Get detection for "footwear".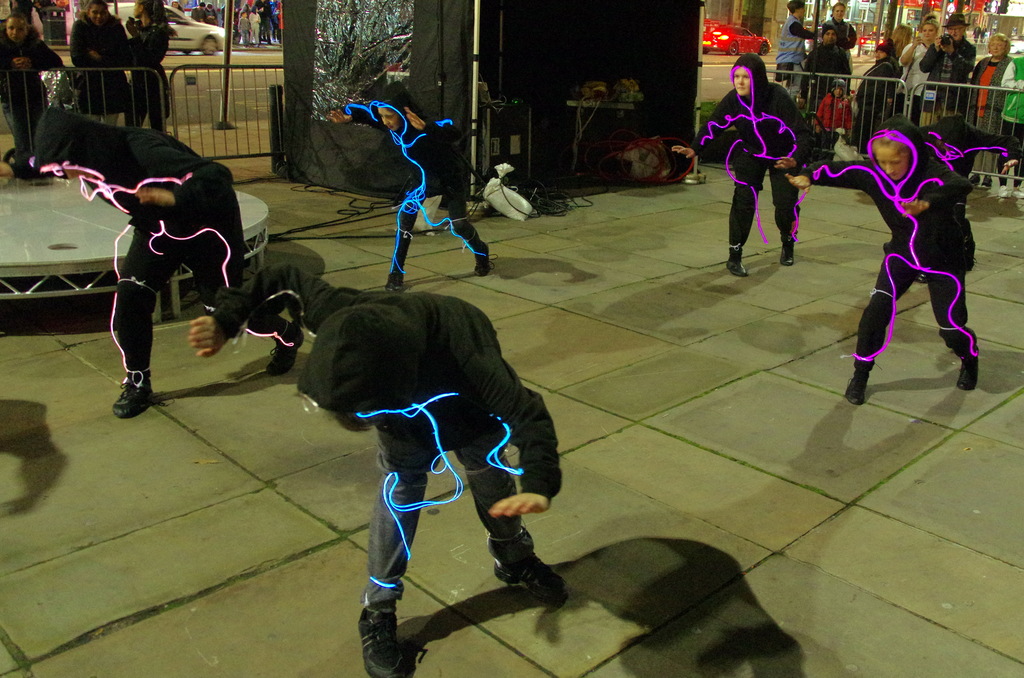
Detection: [845, 375, 868, 405].
